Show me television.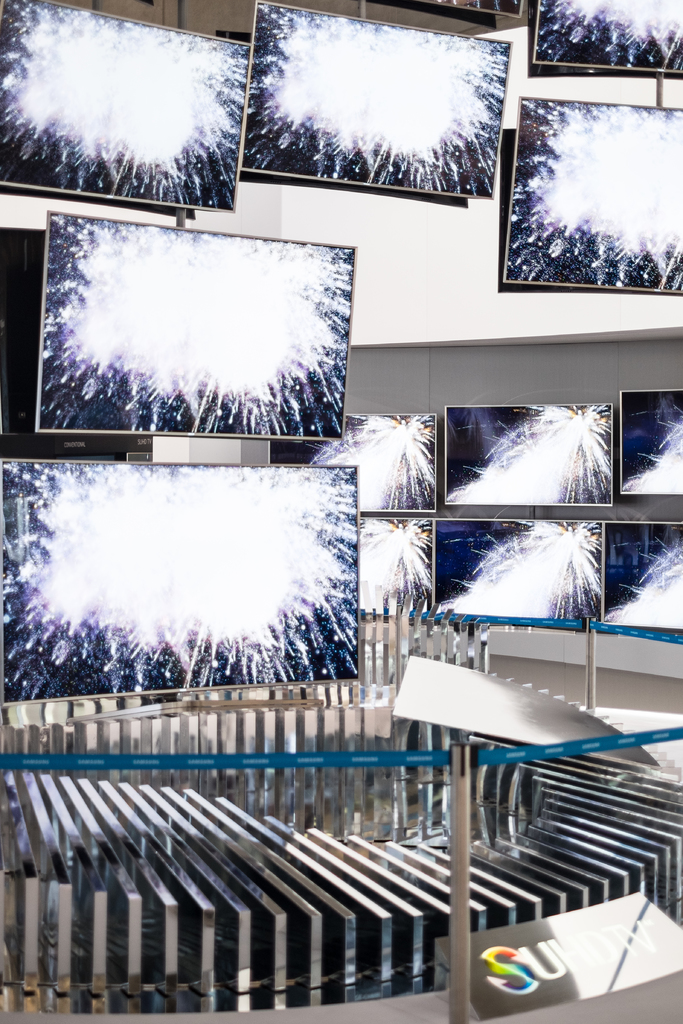
television is here: 598:519:682:629.
